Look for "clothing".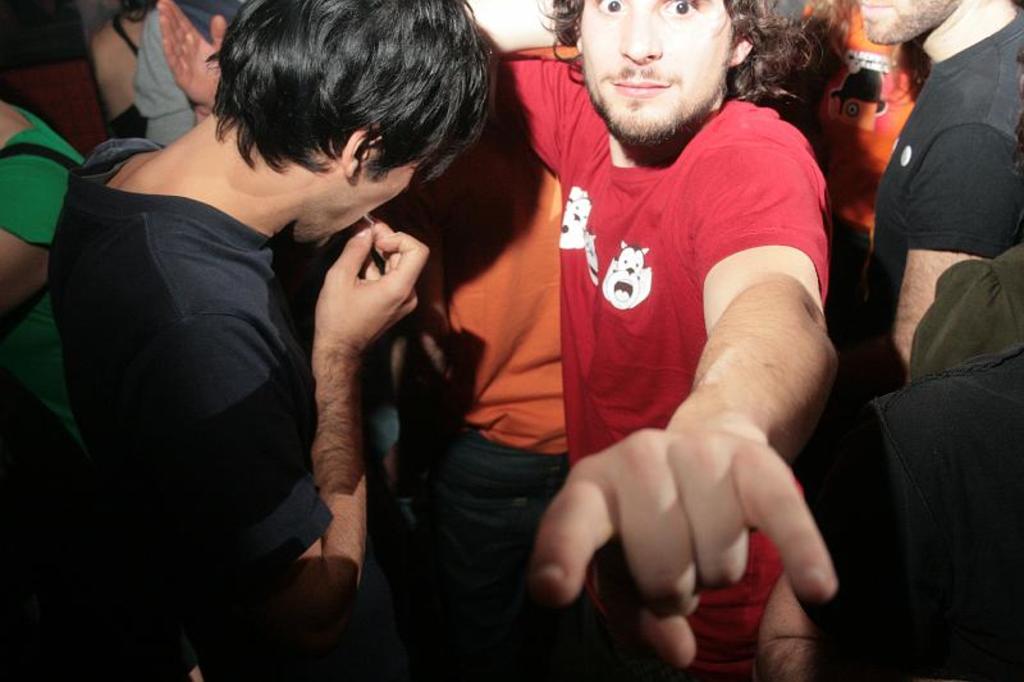
Found: [492,40,828,658].
